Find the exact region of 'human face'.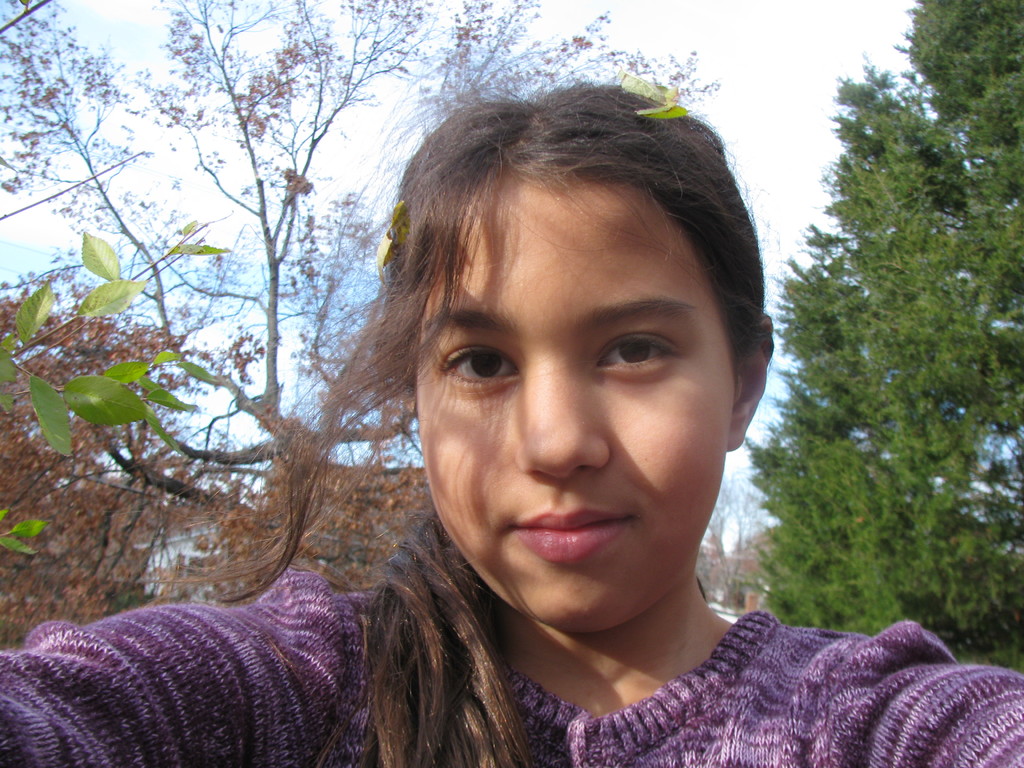
Exact region: <box>417,180,737,621</box>.
